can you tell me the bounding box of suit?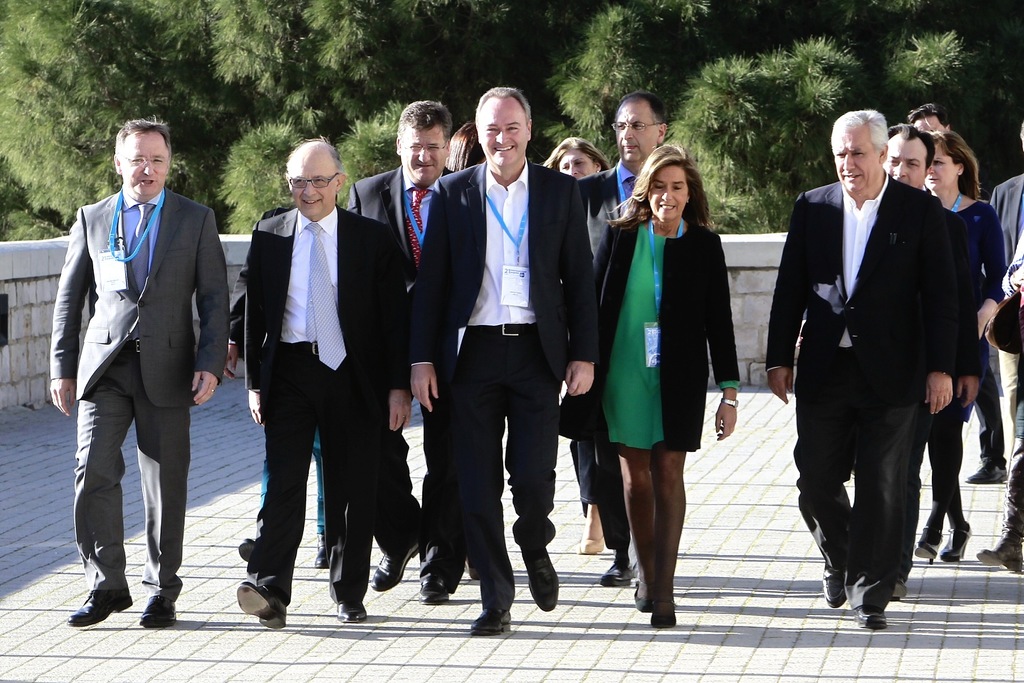
779/102/993/627.
